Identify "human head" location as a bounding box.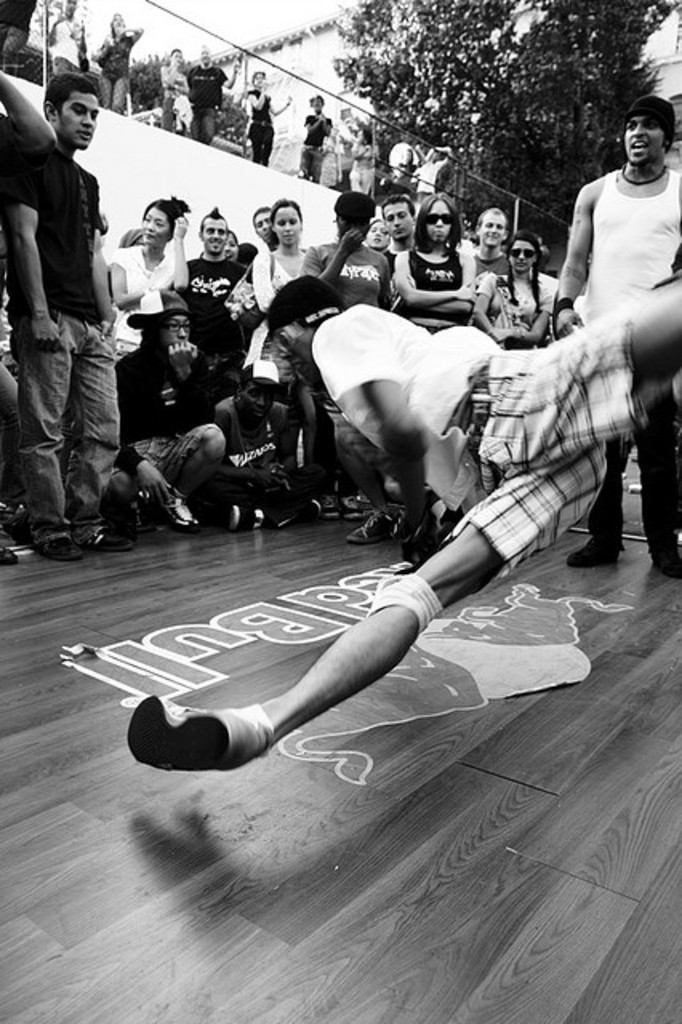
(x1=263, y1=275, x2=331, y2=374).
